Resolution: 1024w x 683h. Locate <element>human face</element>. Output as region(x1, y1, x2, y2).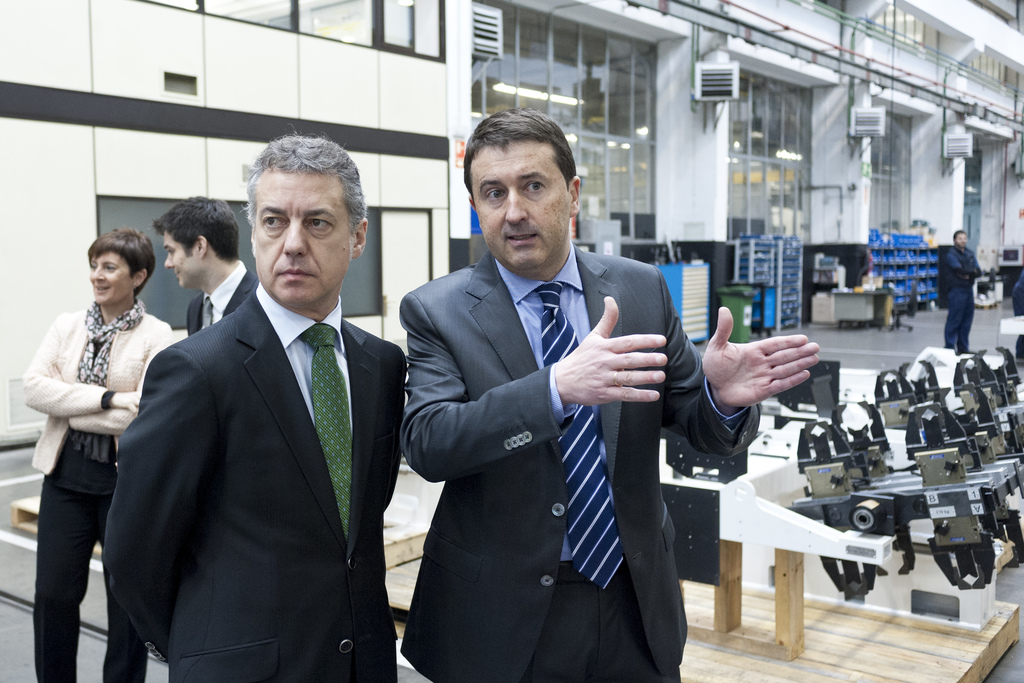
region(952, 232, 967, 250).
